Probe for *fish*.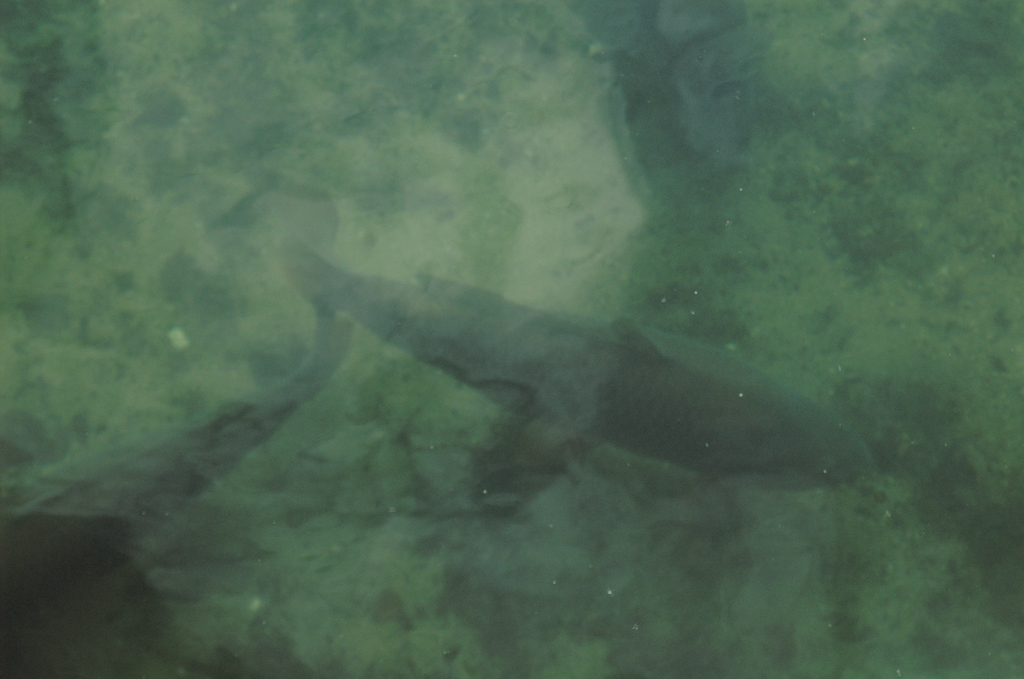
Probe result: detection(241, 214, 902, 530).
